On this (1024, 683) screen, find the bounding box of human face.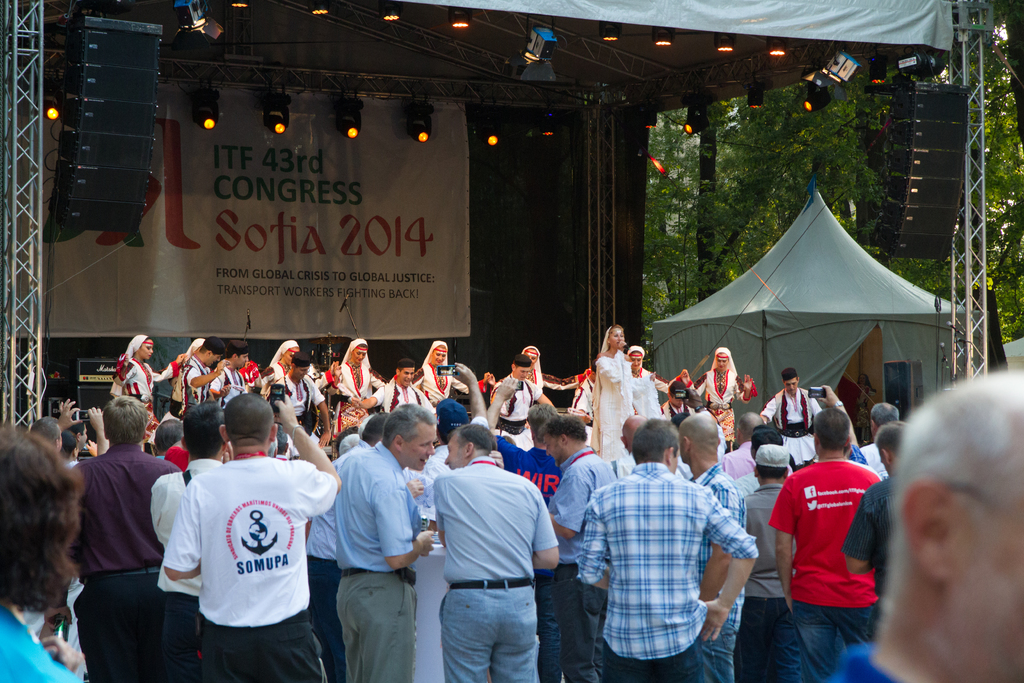
Bounding box: [x1=295, y1=368, x2=308, y2=379].
